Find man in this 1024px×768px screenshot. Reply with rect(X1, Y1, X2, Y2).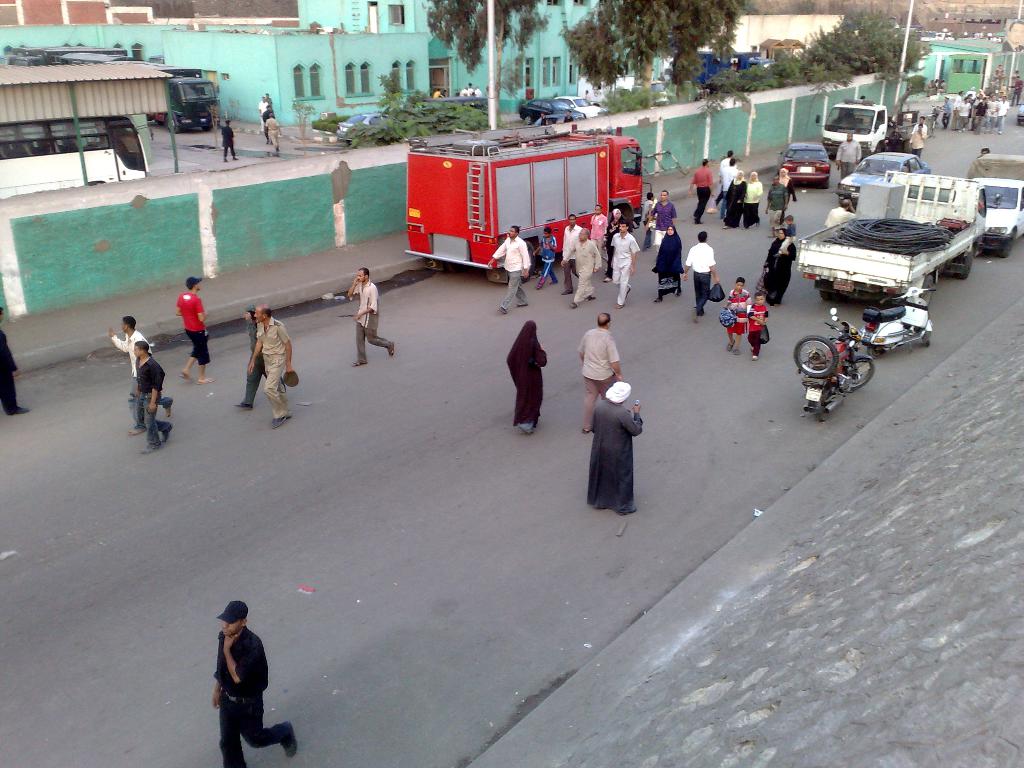
rect(609, 222, 641, 309).
